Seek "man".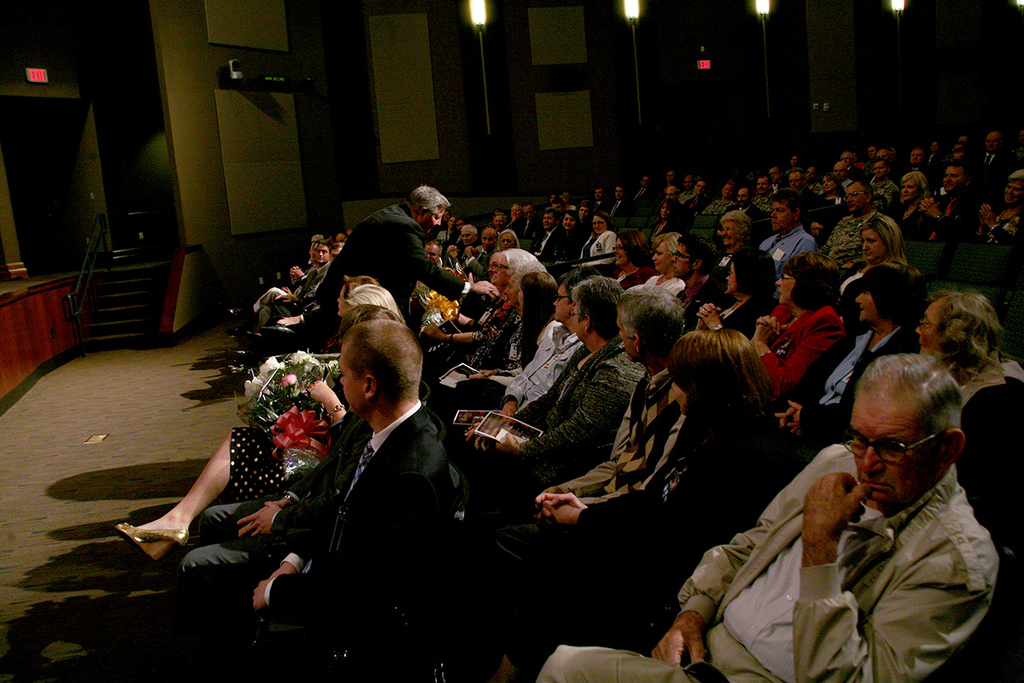
<box>532,207,566,276</box>.
